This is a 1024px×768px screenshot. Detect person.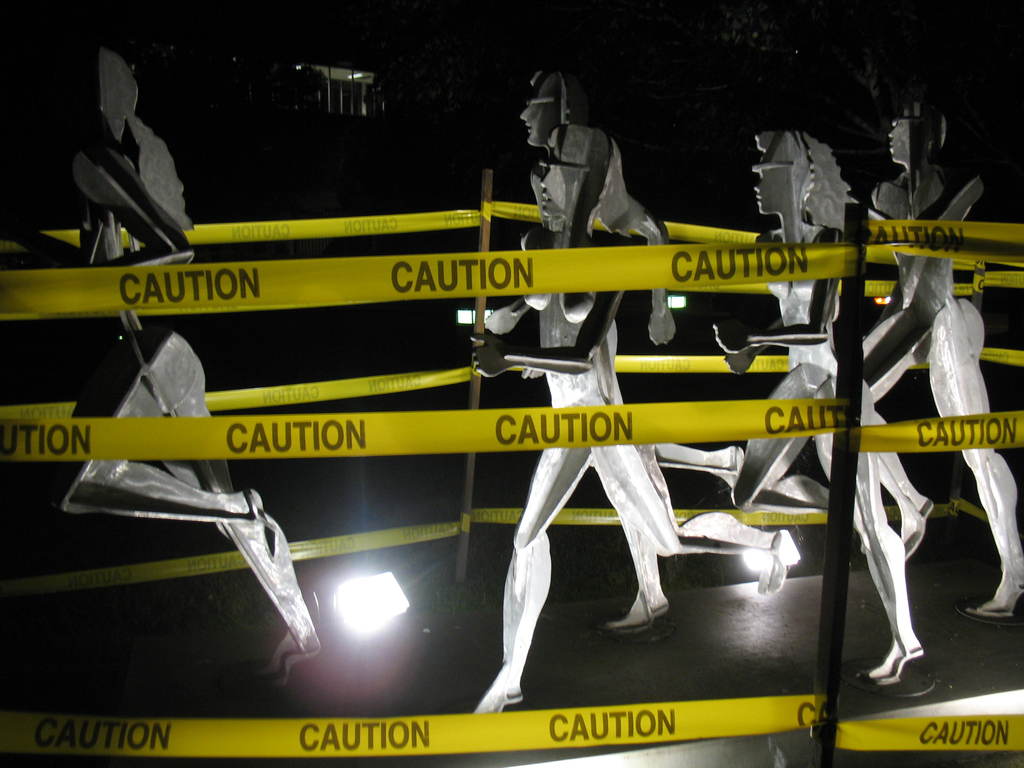
crop(520, 68, 799, 591).
